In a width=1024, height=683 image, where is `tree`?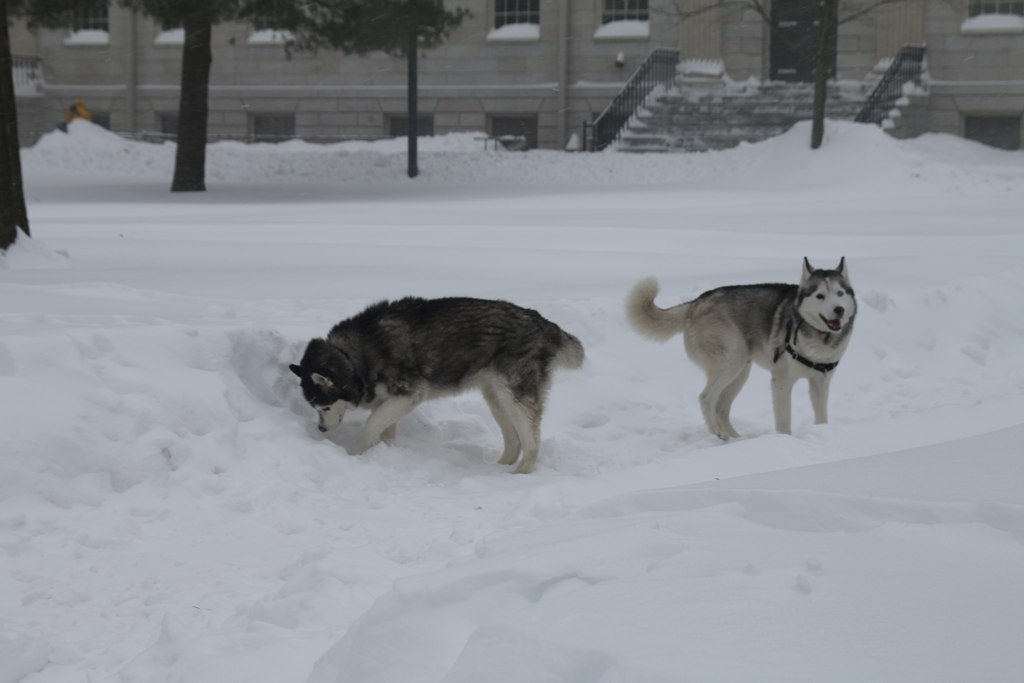
[651,0,885,149].
